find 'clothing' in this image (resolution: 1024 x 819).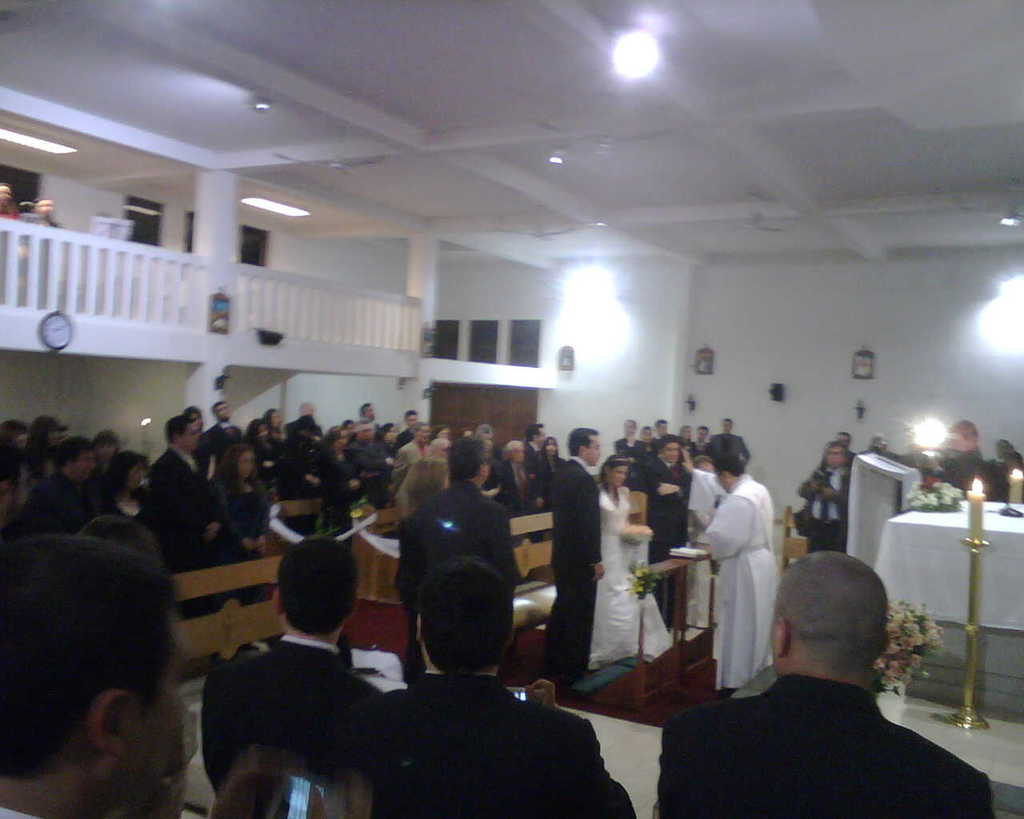
pyautogui.locateOnScreen(593, 489, 681, 666).
